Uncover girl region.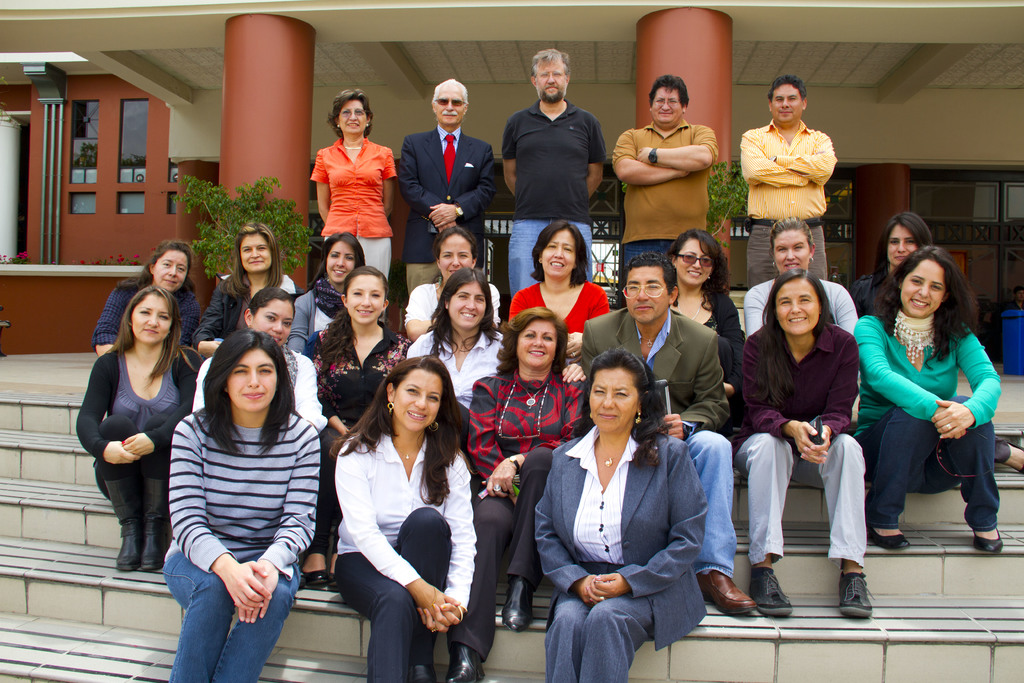
Uncovered: {"left": 161, "top": 327, "right": 323, "bottom": 682}.
